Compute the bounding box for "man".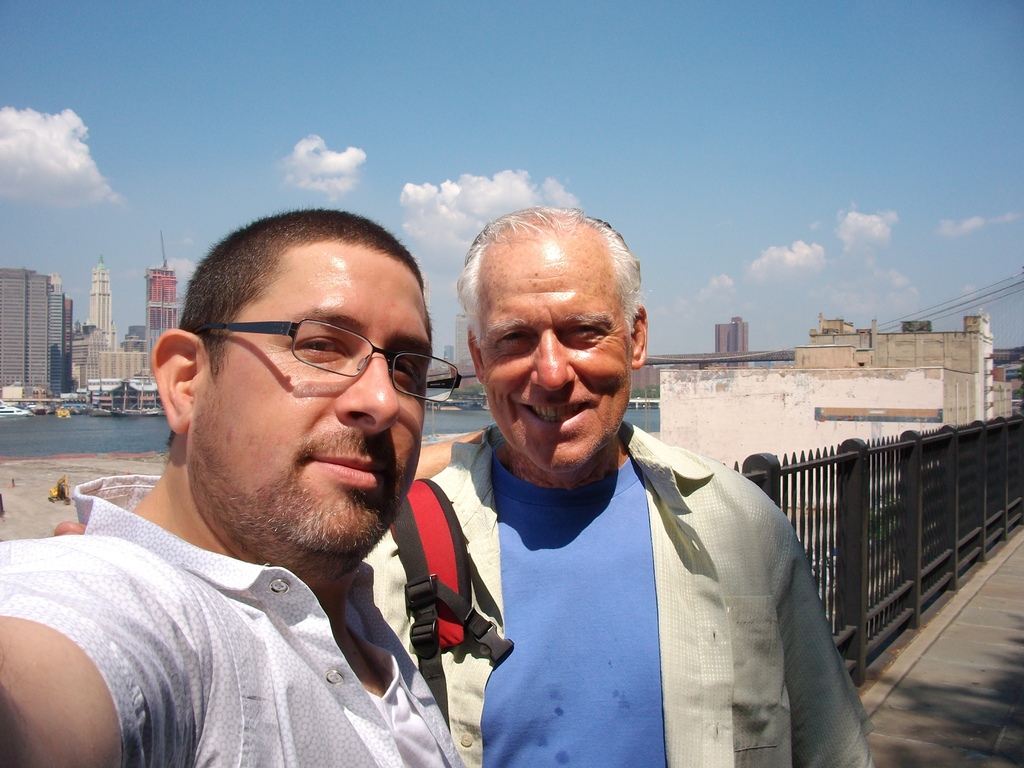
{"left": 0, "top": 202, "right": 490, "bottom": 767}.
